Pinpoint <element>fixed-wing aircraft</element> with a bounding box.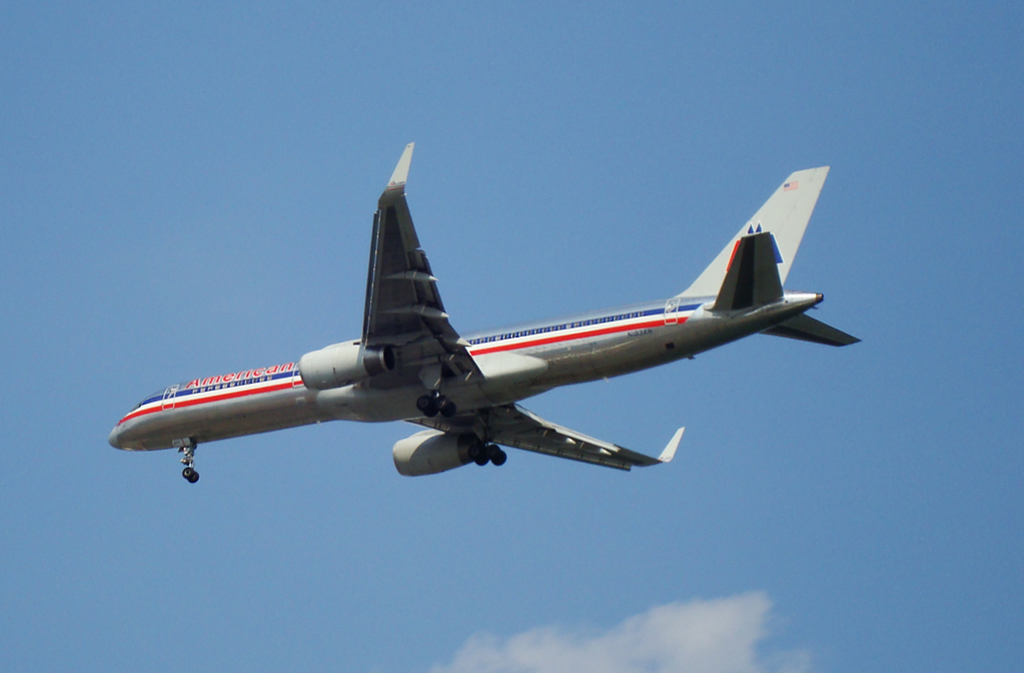
select_region(104, 143, 872, 485).
